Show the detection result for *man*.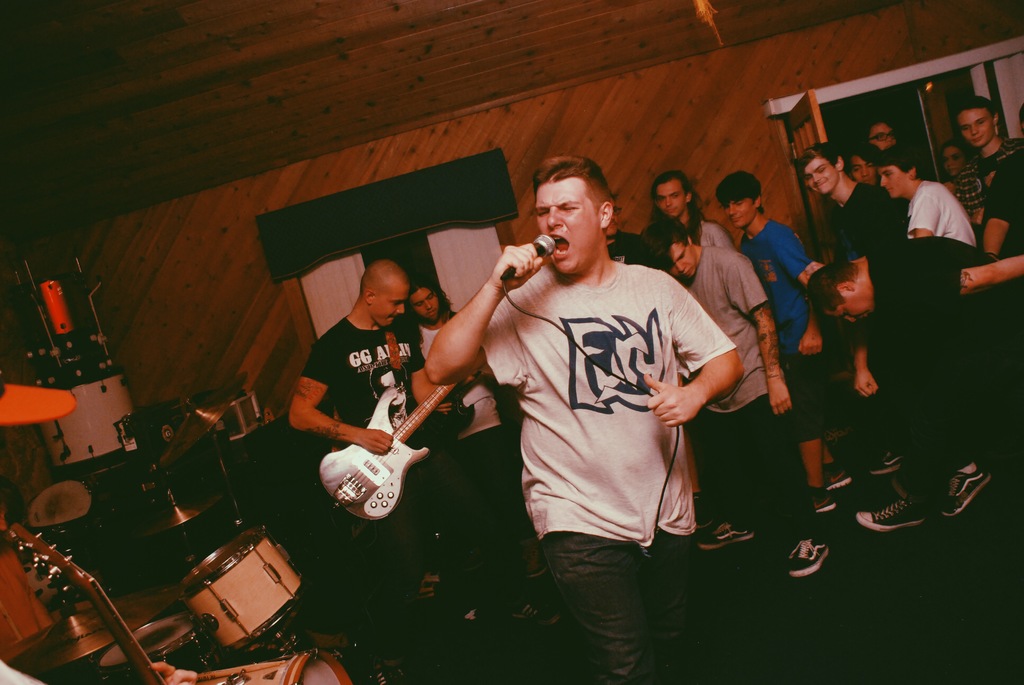
650/170/742/271.
